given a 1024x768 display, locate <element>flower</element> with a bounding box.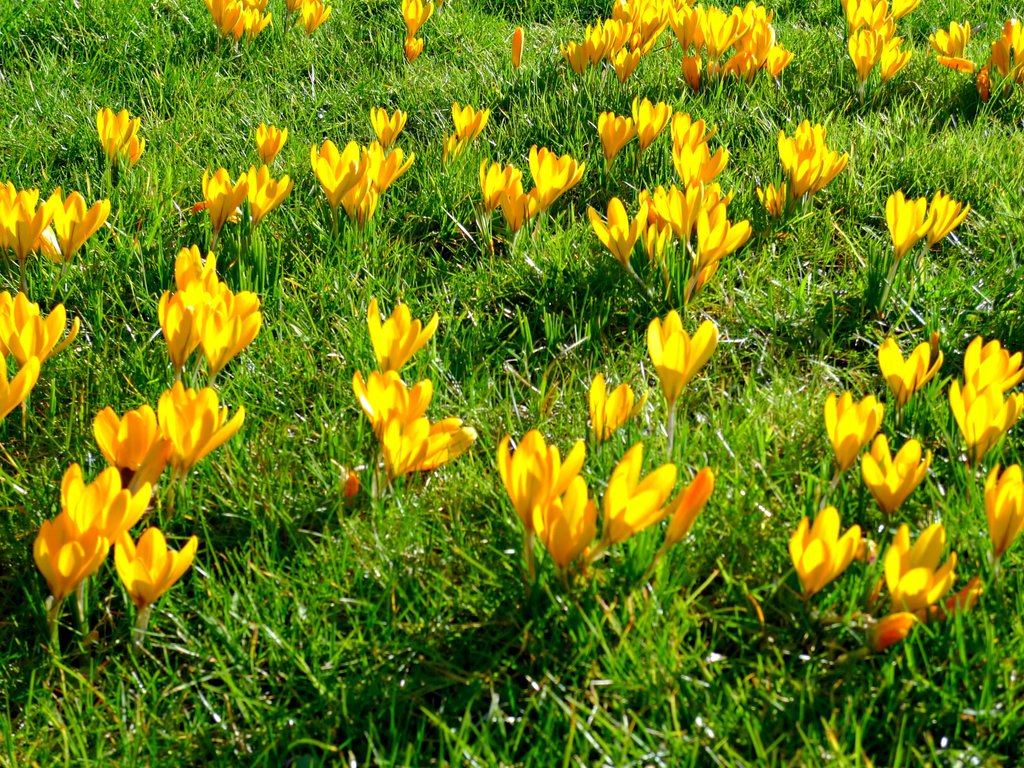
Located: 406,36,426,56.
